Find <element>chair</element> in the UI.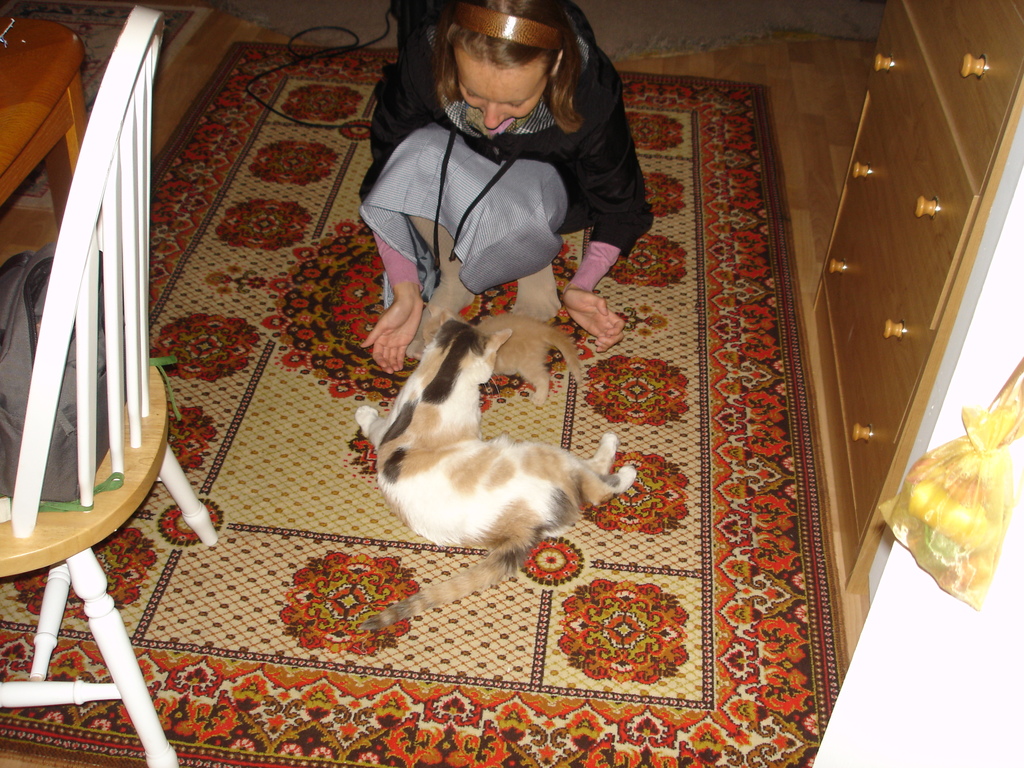
UI element at 0 1 218 767.
